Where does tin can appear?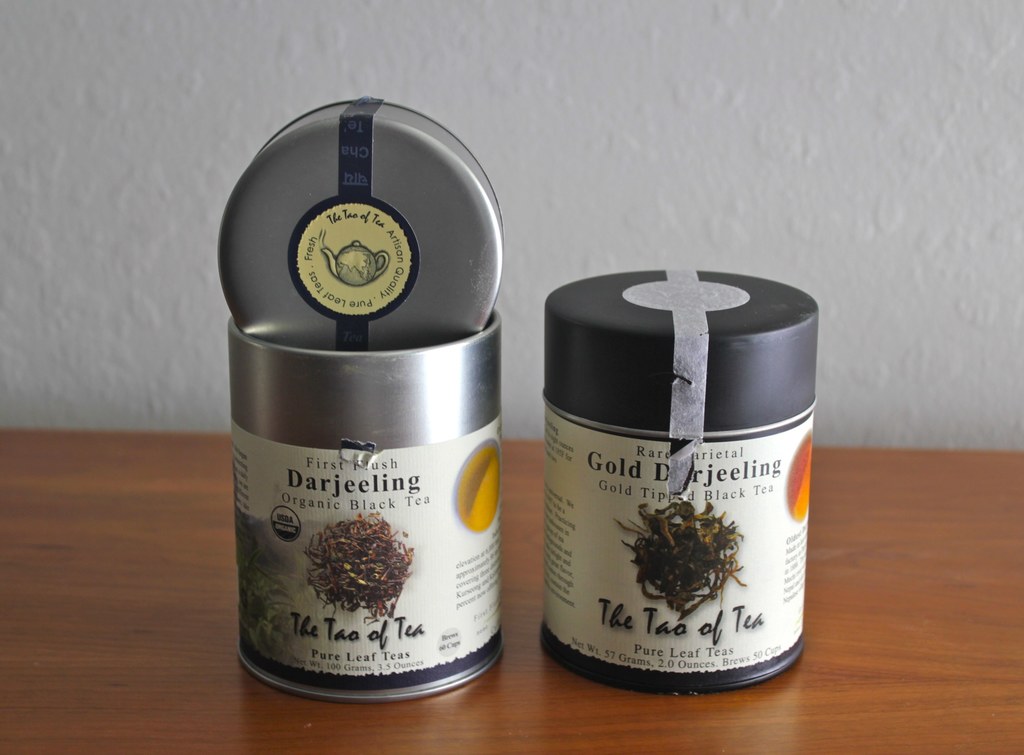
Appears at rect(215, 93, 501, 702).
